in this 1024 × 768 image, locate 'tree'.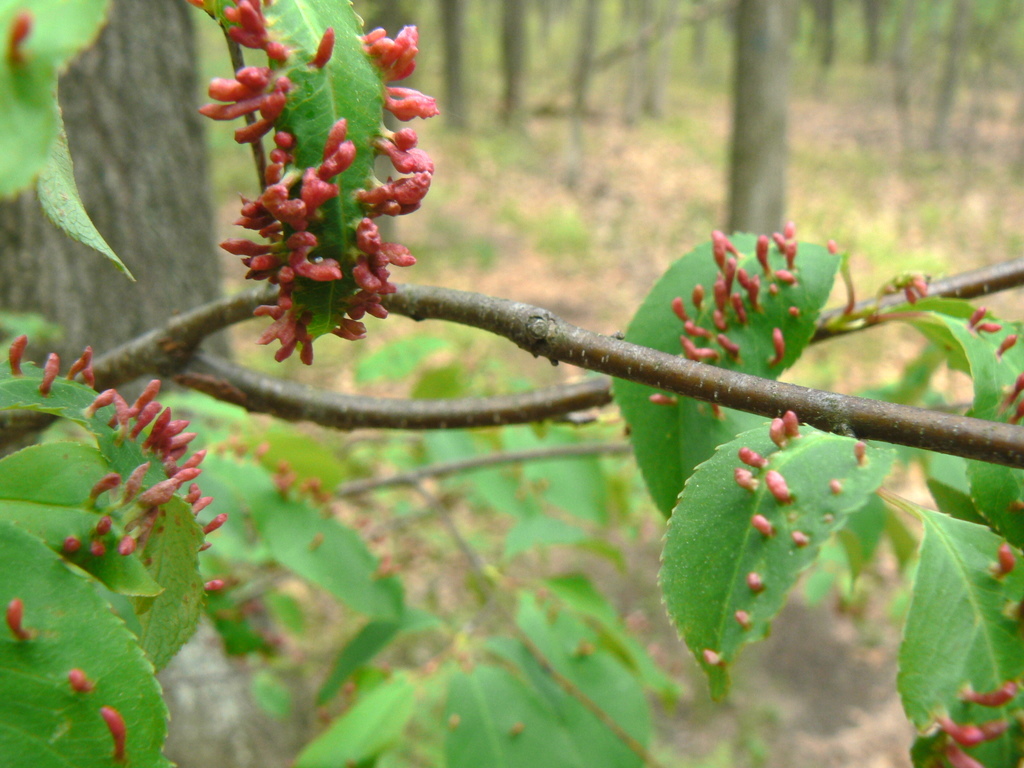
Bounding box: crop(0, 0, 1023, 767).
